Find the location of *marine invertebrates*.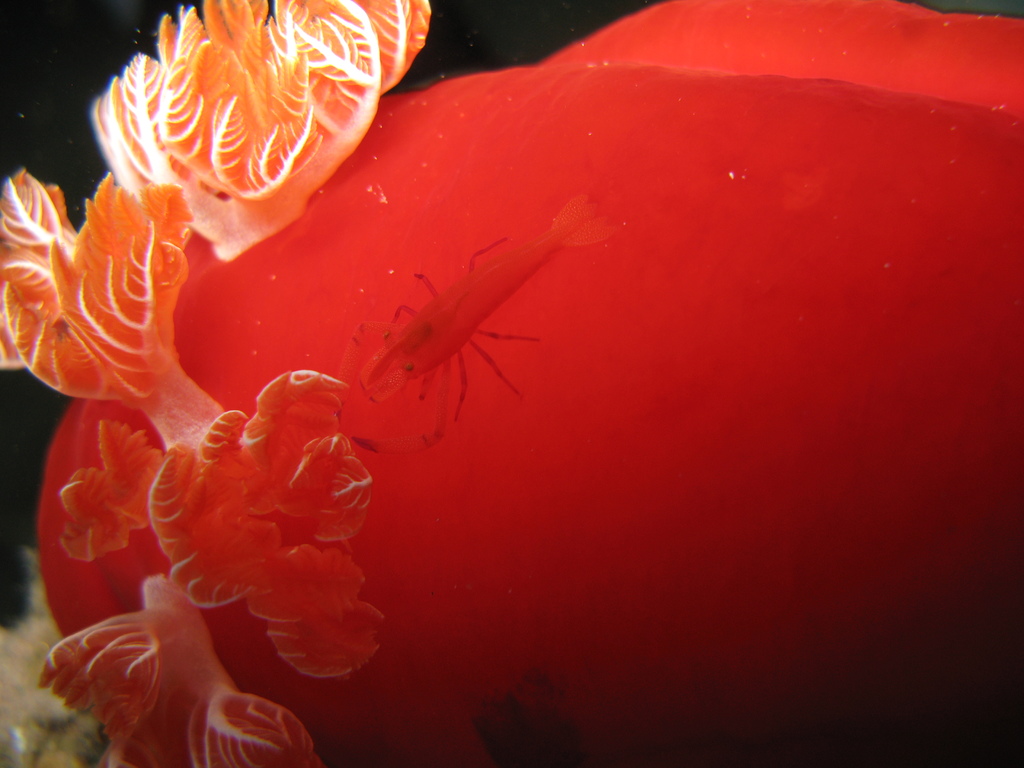
Location: Rect(87, 0, 439, 274).
